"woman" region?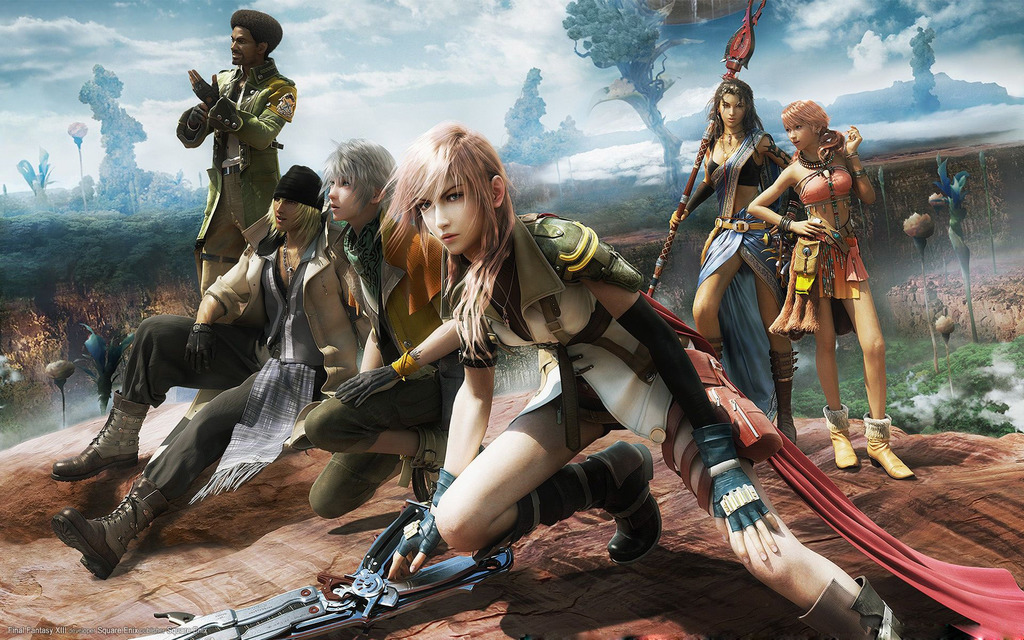
383 123 904 639
